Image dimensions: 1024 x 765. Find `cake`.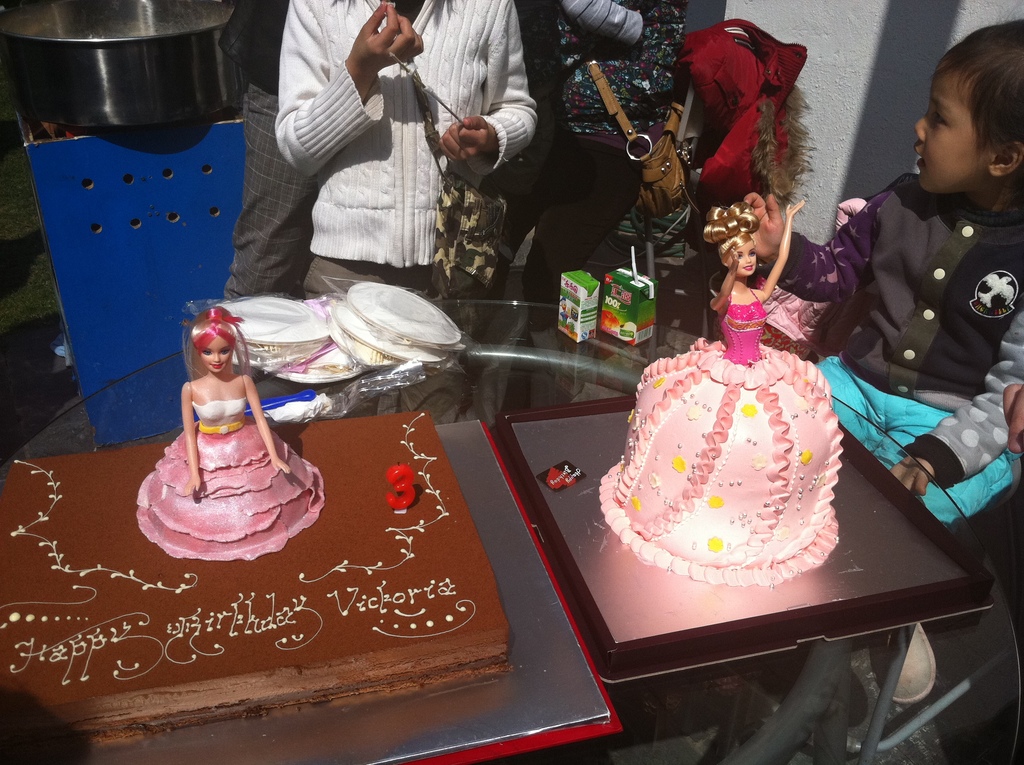
box(593, 337, 843, 584).
